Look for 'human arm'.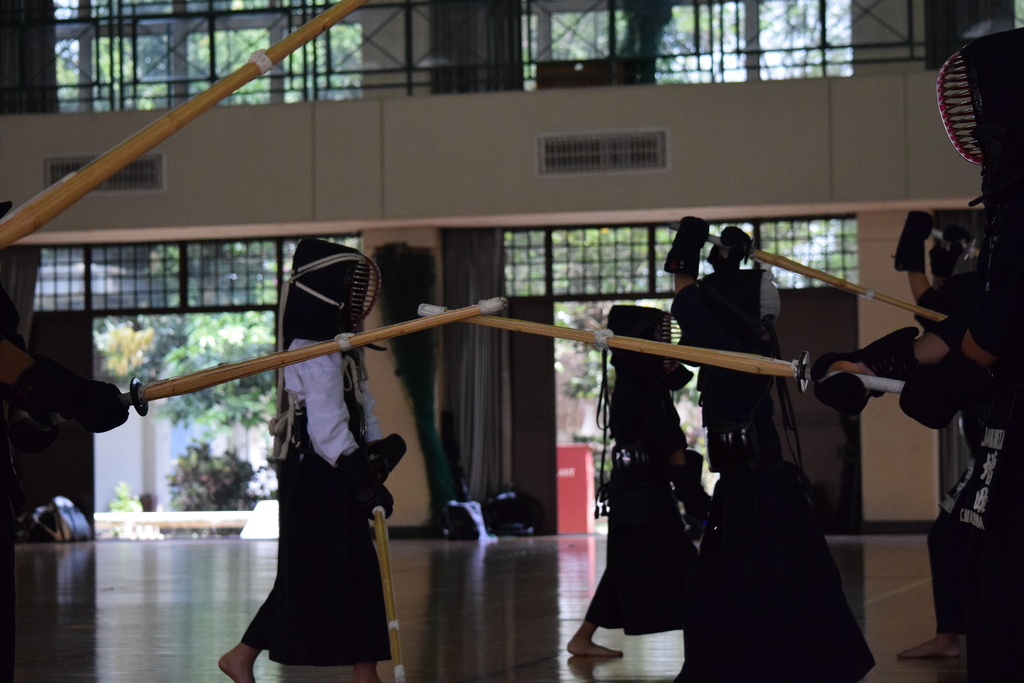
Found: region(1, 334, 131, 436).
